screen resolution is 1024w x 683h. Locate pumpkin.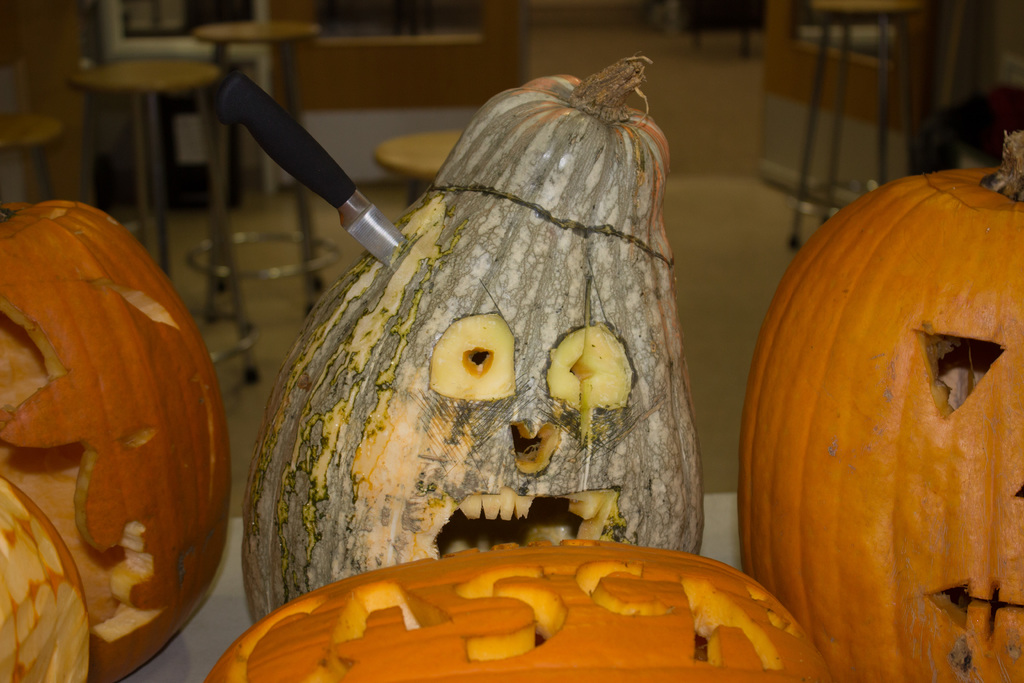
<bbox>739, 126, 1023, 682</bbox>.
